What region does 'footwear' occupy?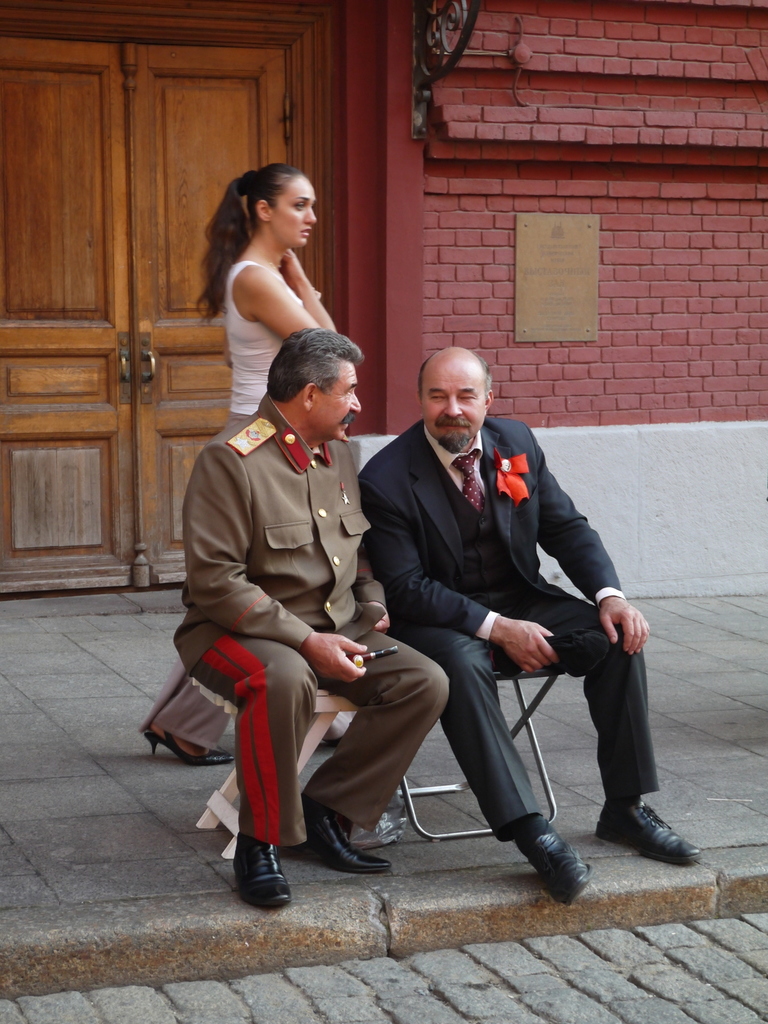
[x1=282, y1=812, x2=391, y2=872].
